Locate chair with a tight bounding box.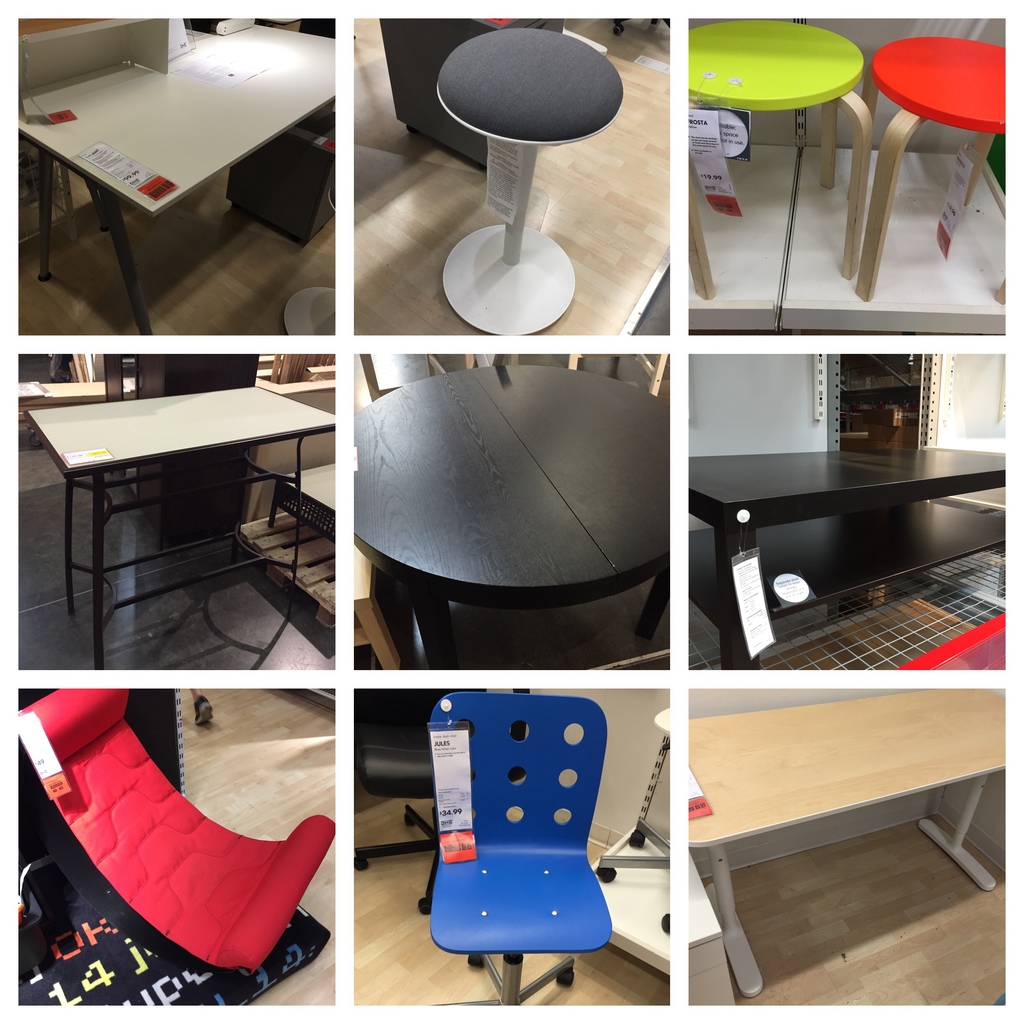
{"left": 18, "top": 688, "right": 338, "bottom": 982}.
